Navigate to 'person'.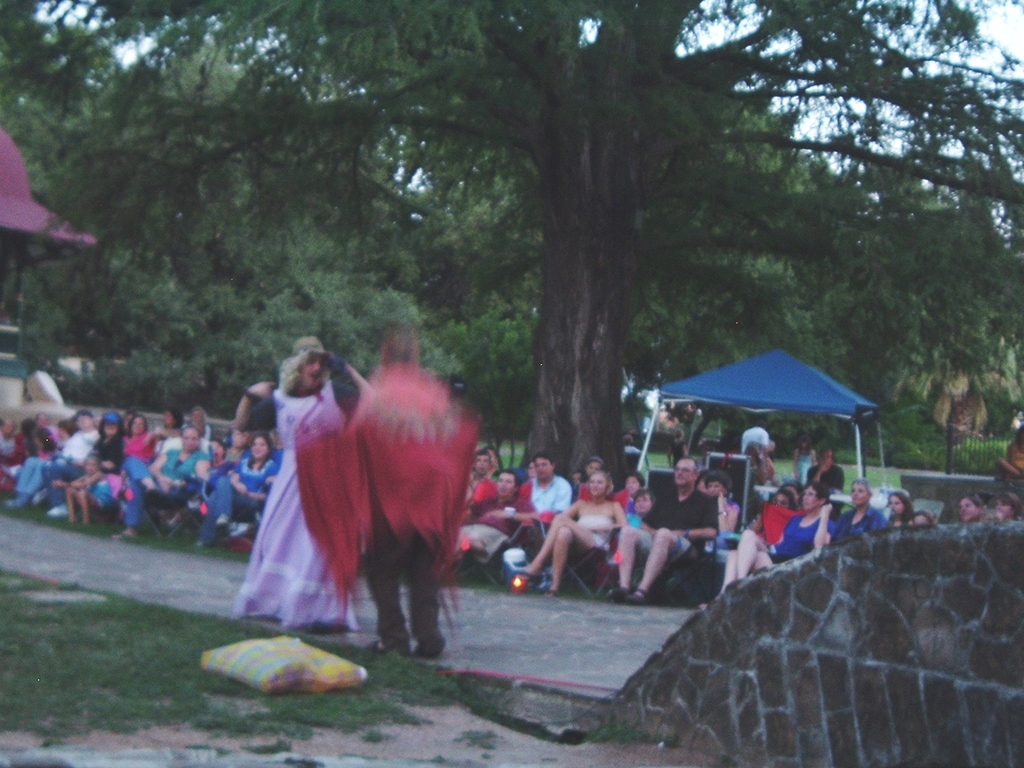
Navigation target: {"left": 298, "top": 321, "right": 488, "bottom": 655}.
